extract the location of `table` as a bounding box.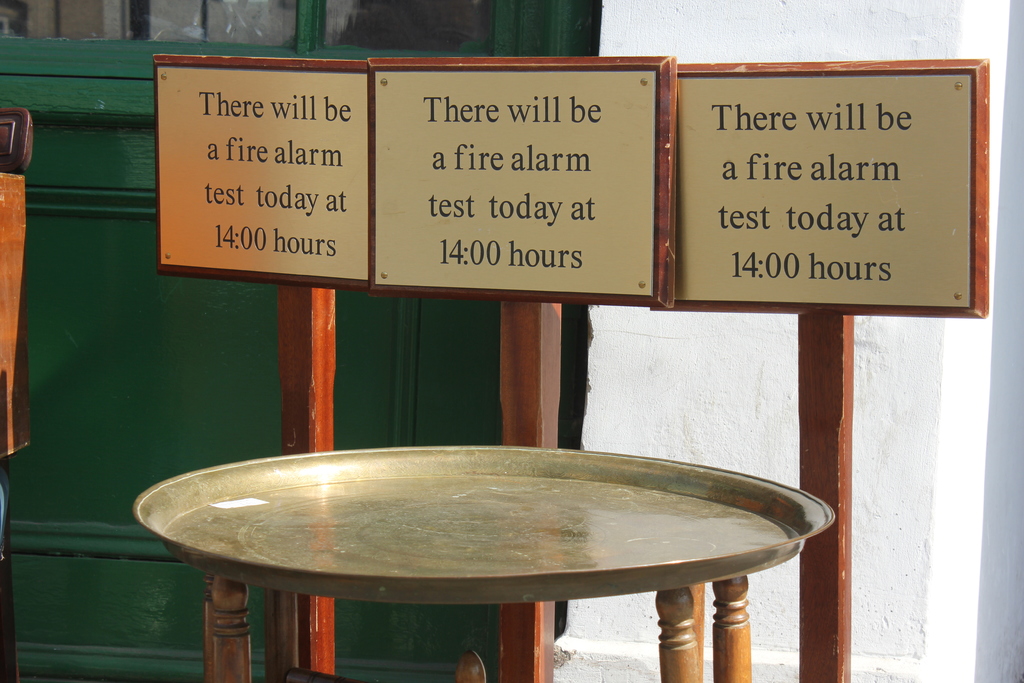
Rect(125, 434, 834, 682).
